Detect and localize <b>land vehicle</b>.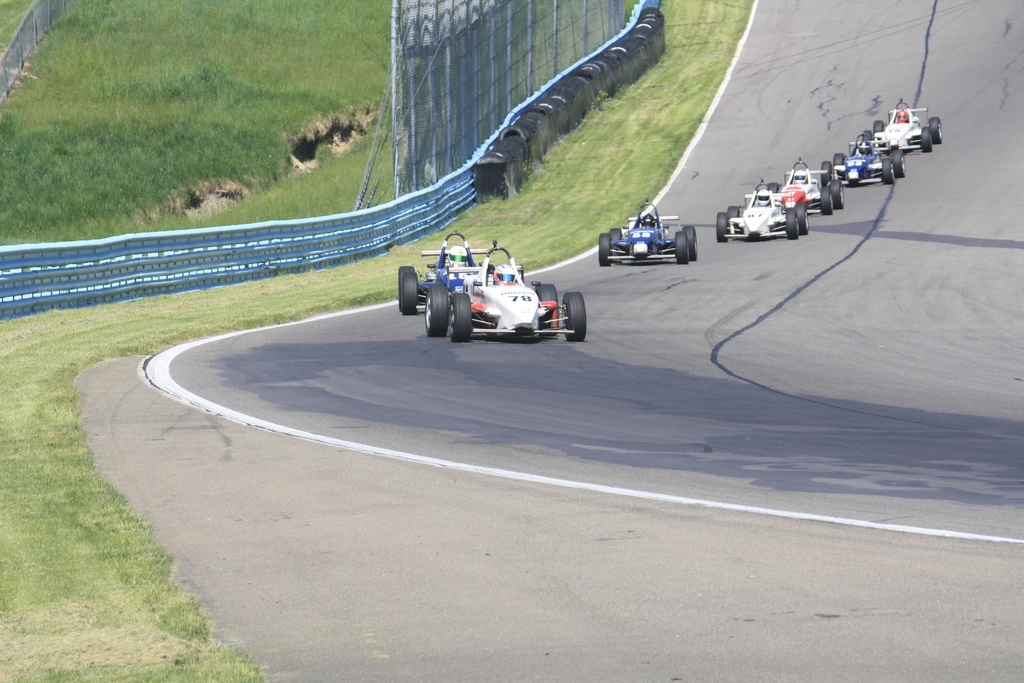
Localized at crop(717, 185, 808, 238).
